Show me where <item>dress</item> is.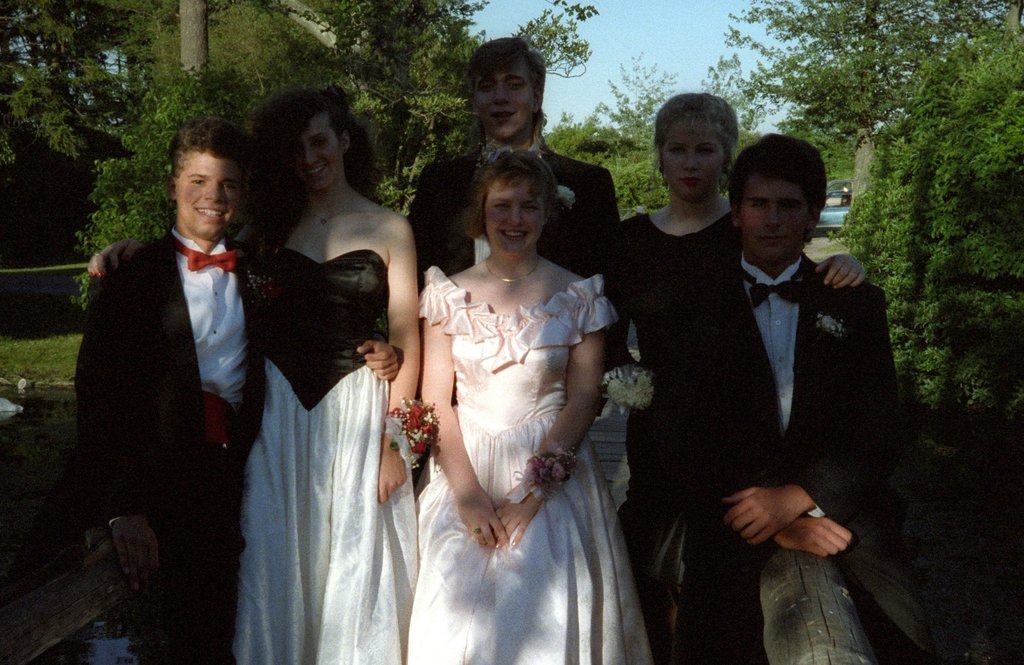
<item>dress</item> is at select_region(585, 211, 819, 589).
